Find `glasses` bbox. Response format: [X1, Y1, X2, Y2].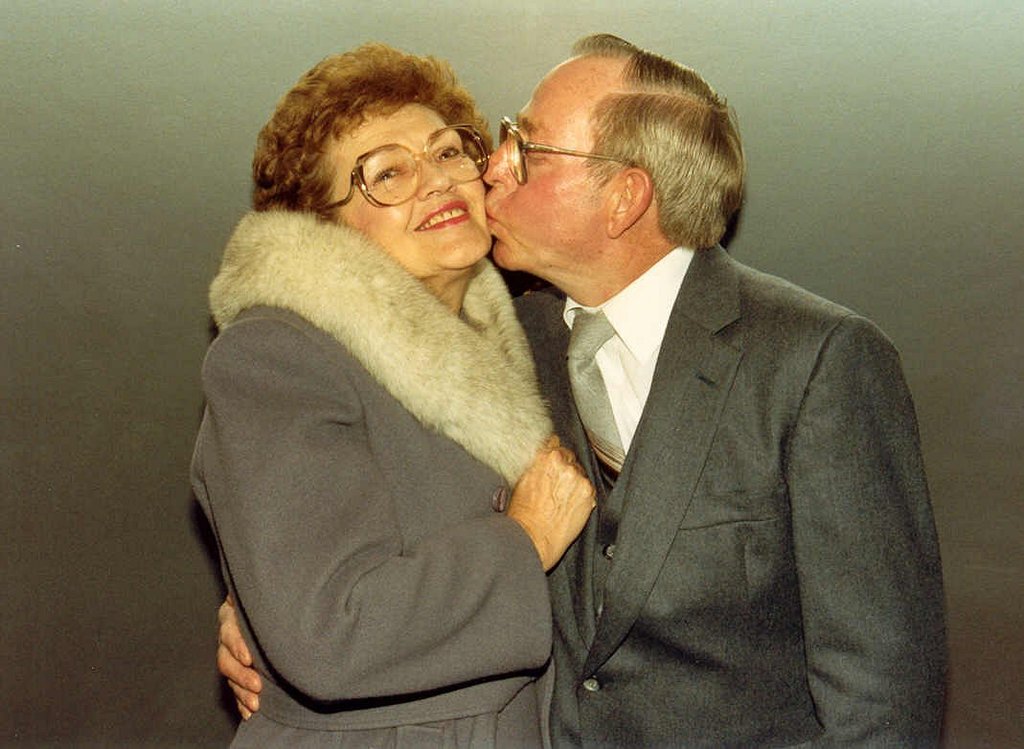
[488, 114, 588, 196].
